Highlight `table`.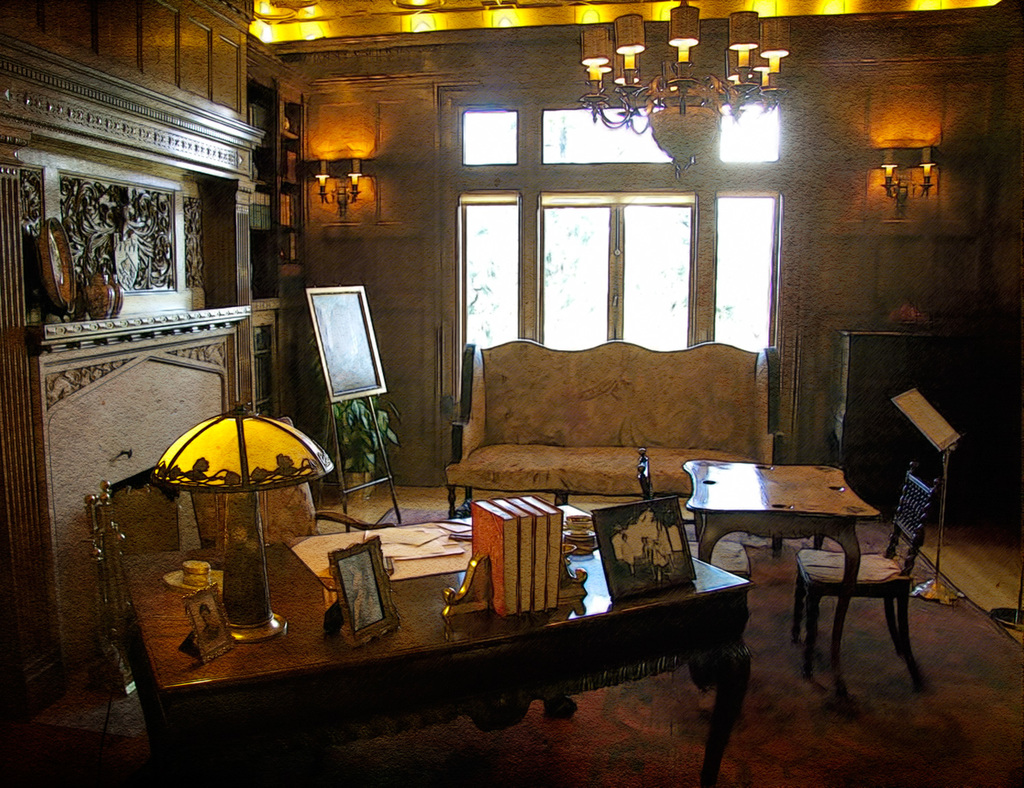
Highlighted region: bbox=(685, 460, 882, 688).
